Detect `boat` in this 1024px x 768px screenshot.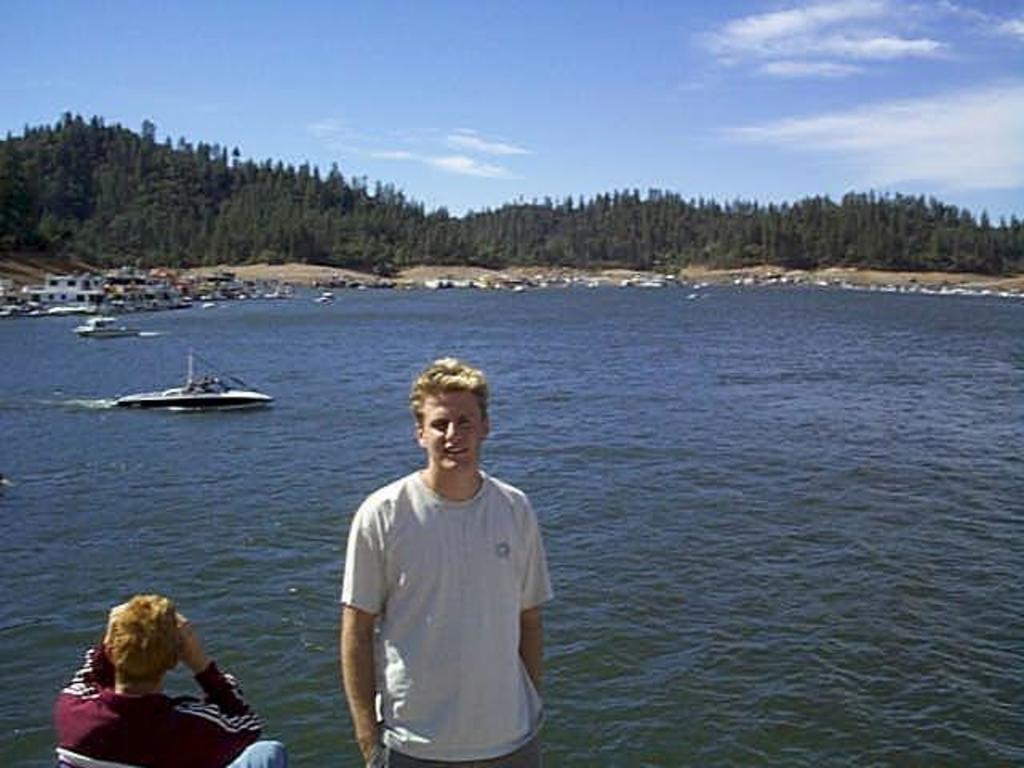
Detection: box(125, 347, 269, 411).
